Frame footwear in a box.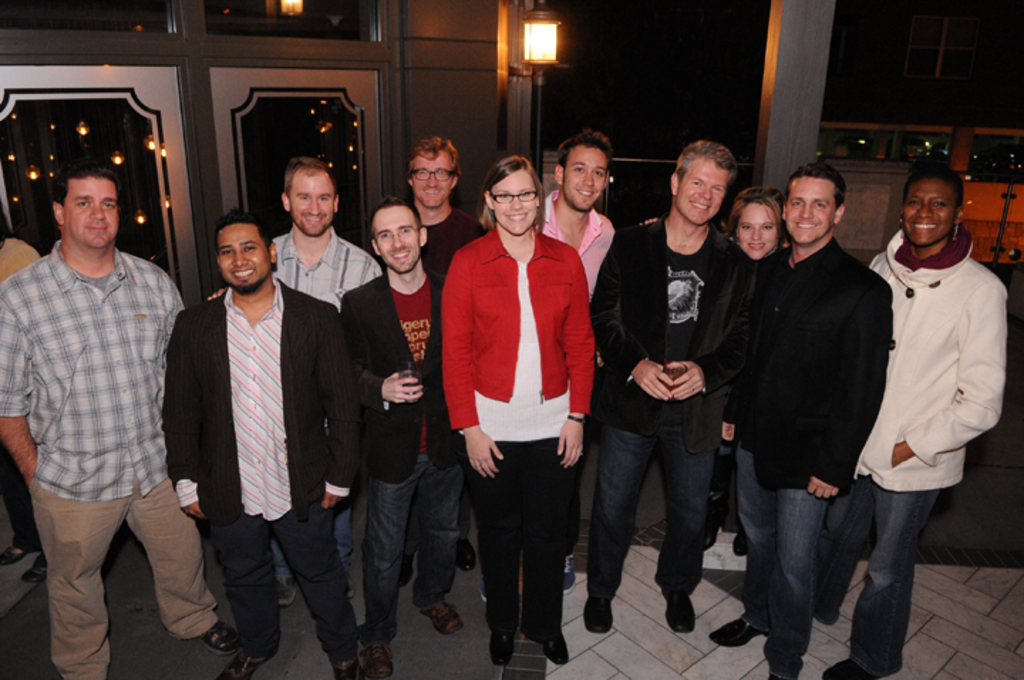
(562,549,572,592).
